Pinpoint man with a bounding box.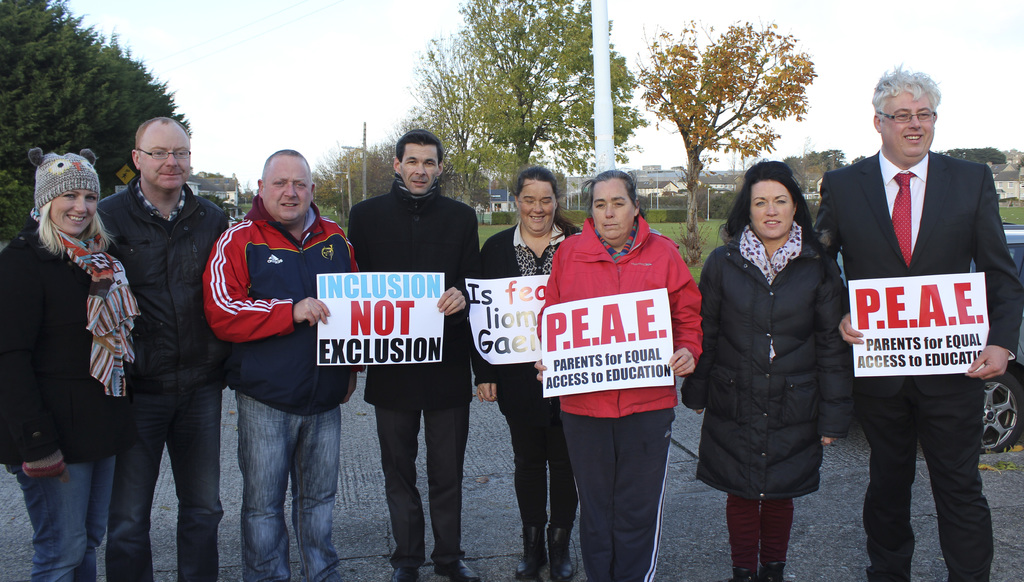
left=201, top=147, right=467, bottom=581.
